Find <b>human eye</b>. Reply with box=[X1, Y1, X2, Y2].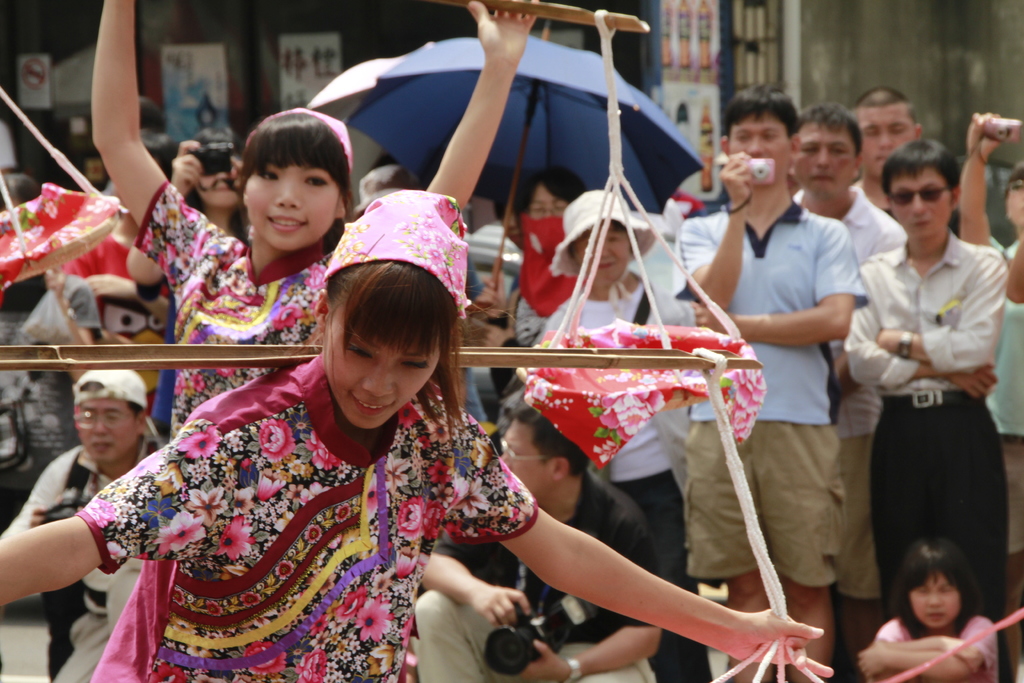
box=[765, 130, 777, 139].
